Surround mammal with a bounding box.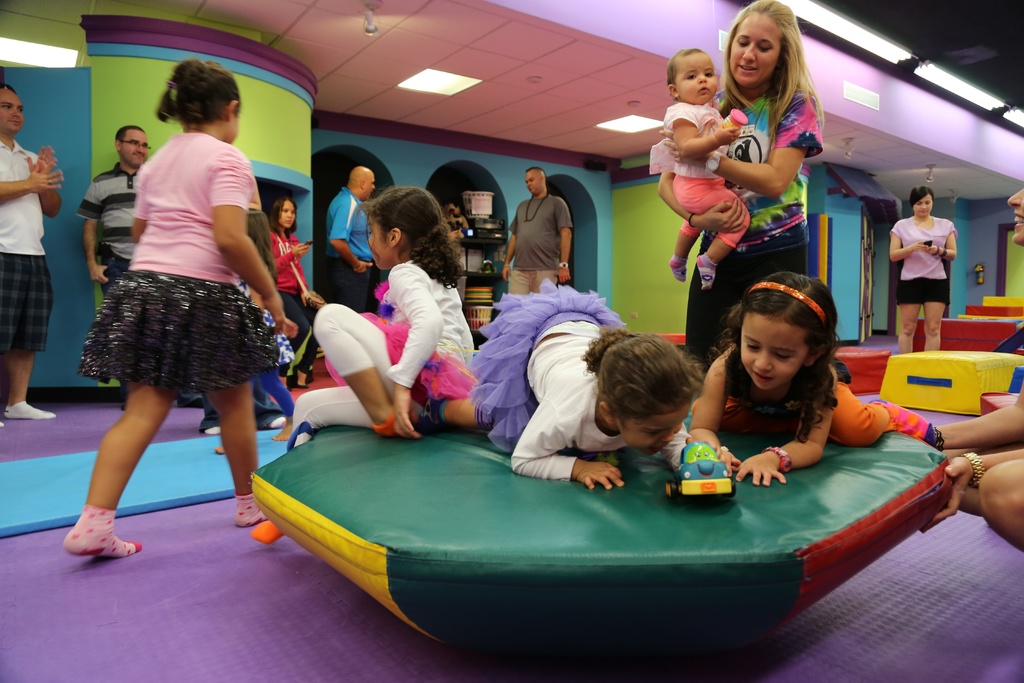
Rect(652, 0, 826, 362).
